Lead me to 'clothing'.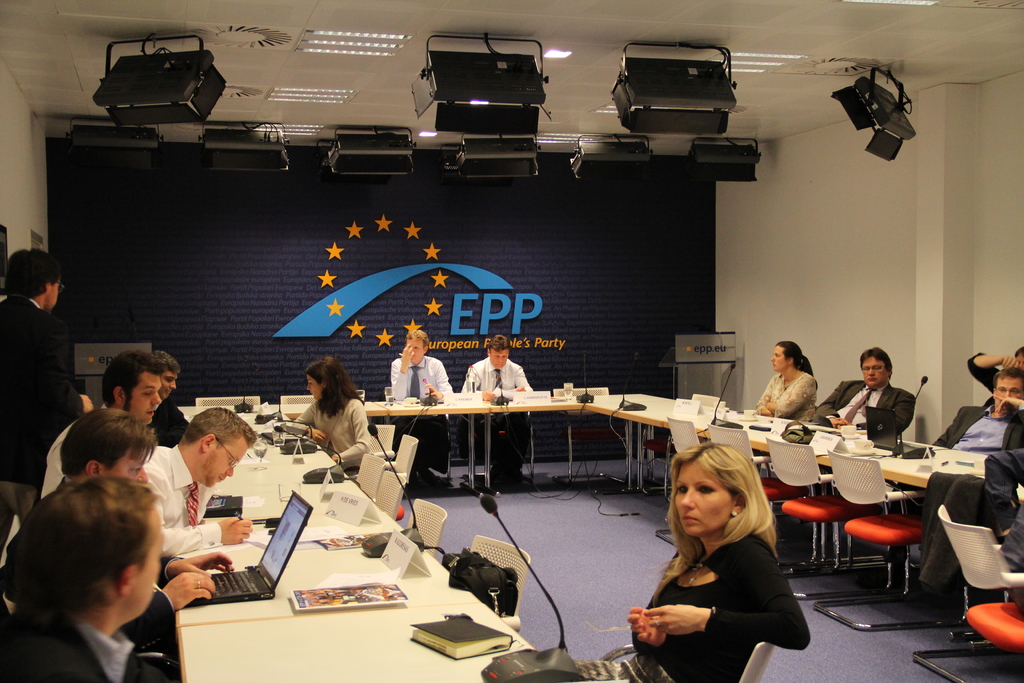
Lead to [989, 453, 1023, 577].
